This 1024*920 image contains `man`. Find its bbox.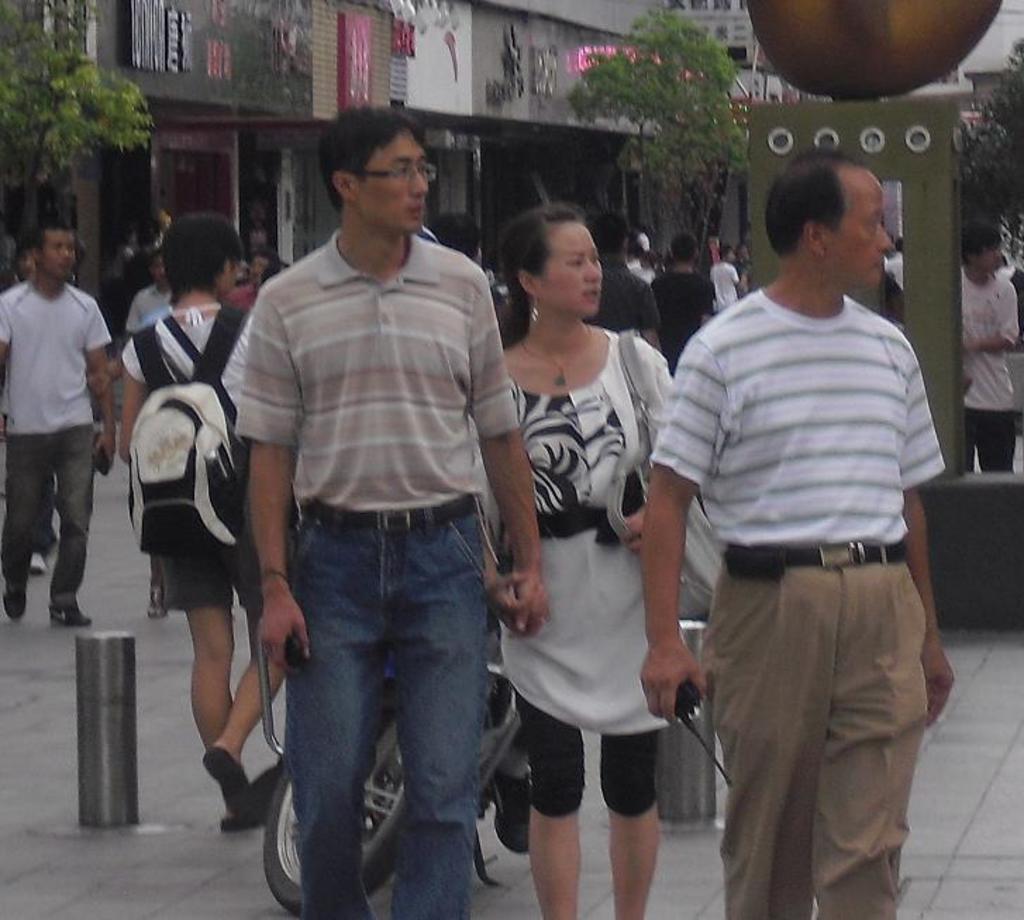
{"x1": 656, "y1": 234, "x2": 708, "y2": 361}.
